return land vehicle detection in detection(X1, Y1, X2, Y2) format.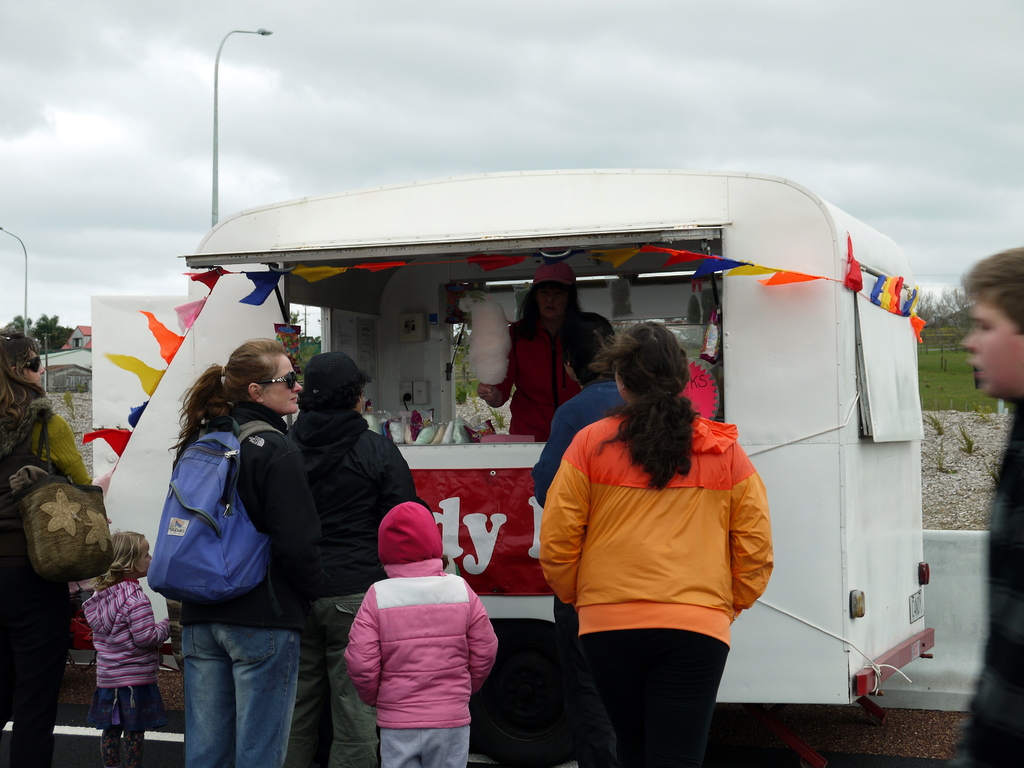
detection(188, 142, 945, 725).
